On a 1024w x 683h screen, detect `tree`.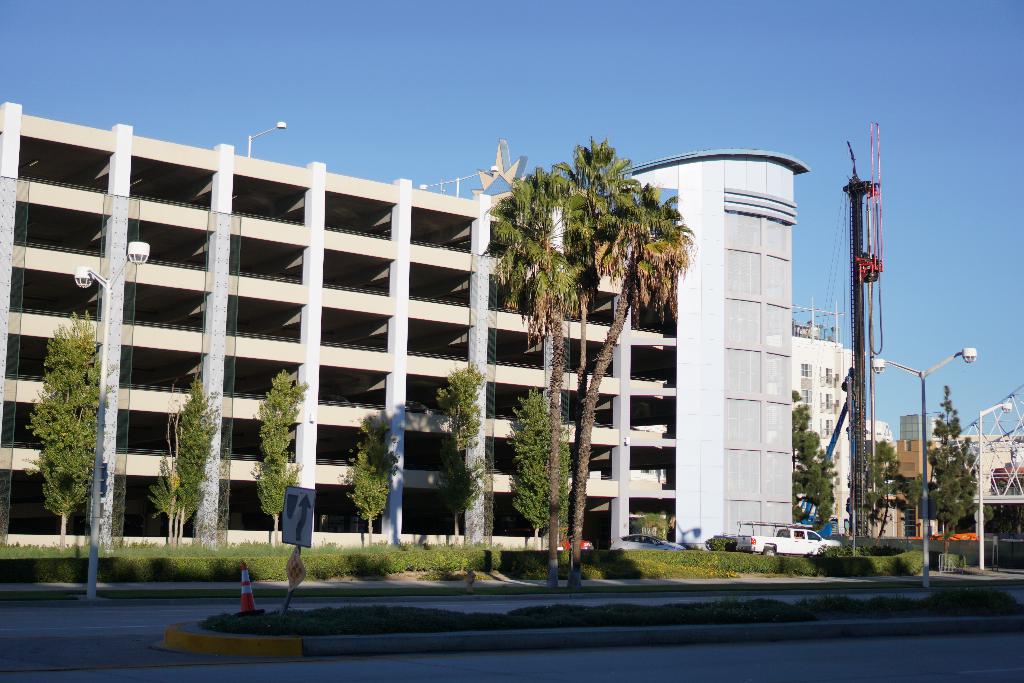
pyautogui.locateOnScreen(795, 390, 835, 532).
